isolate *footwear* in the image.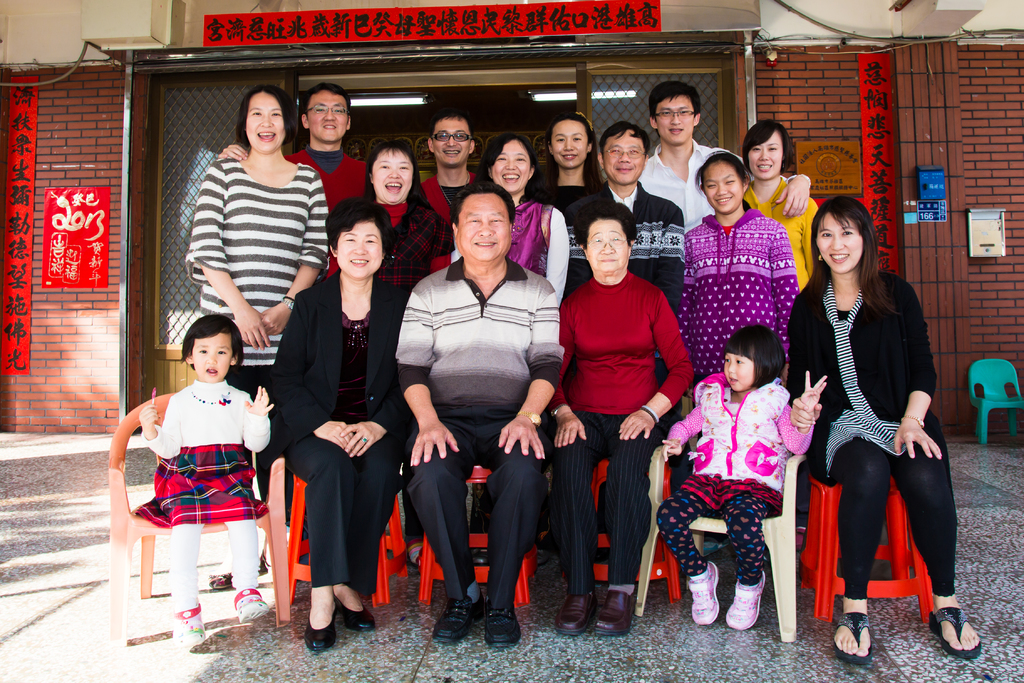
Isolated region: [x1=227, y1=582, x2=268, y2=622].
